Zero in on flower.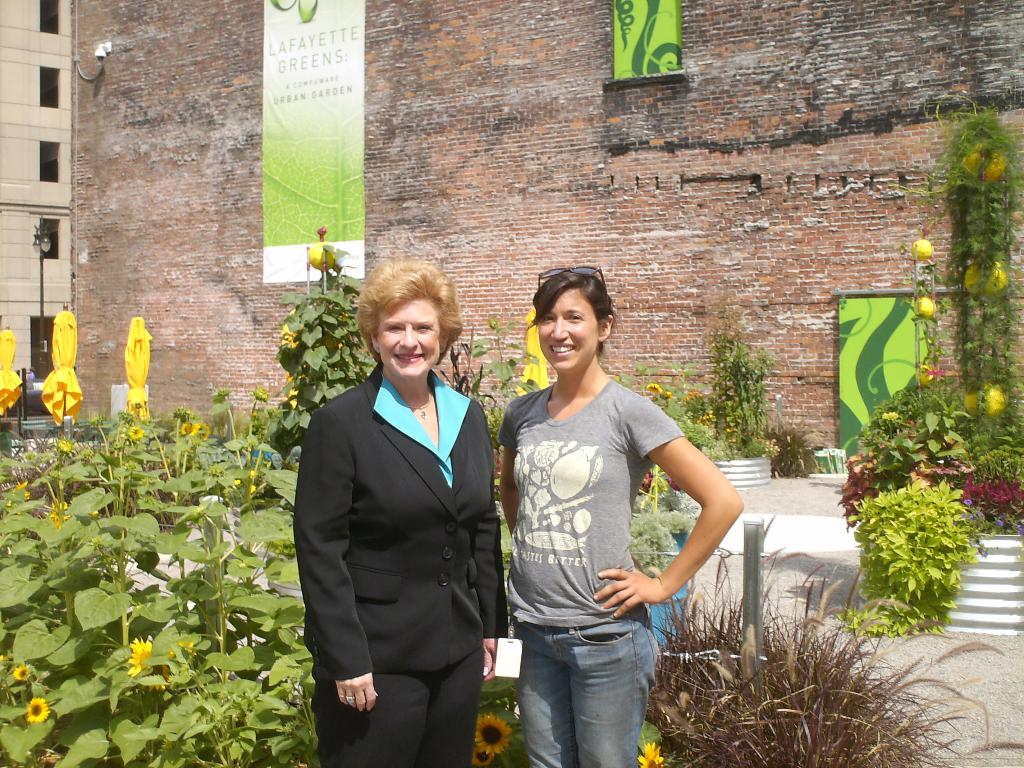
Zeroed in: [x1=182, y1=419, x2=204, y2=437].
